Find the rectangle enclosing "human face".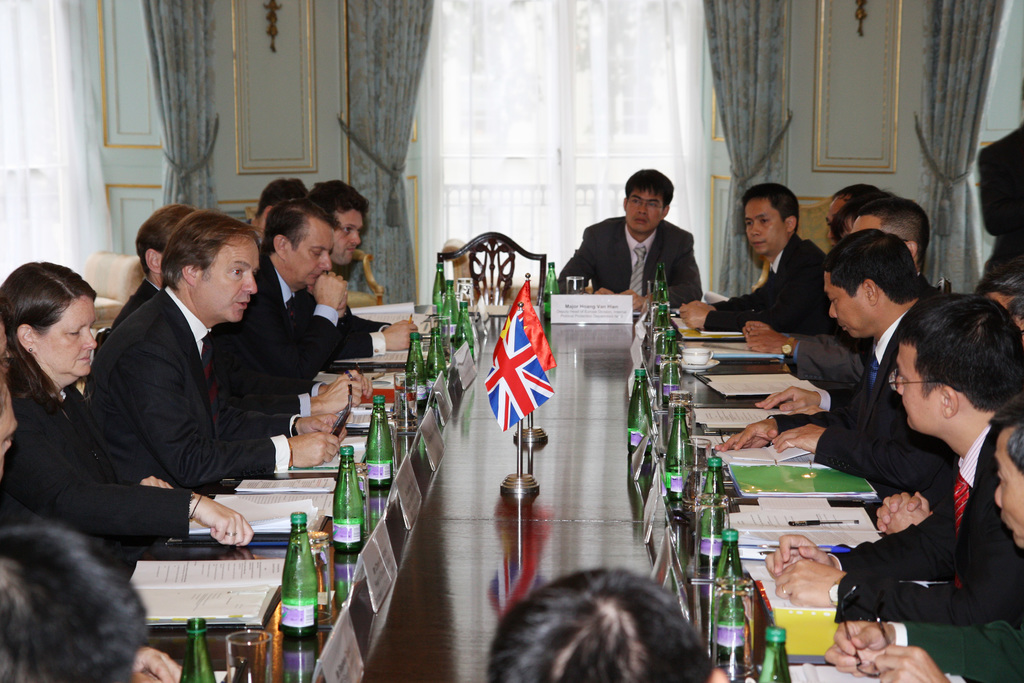
993/435/1023/554.
